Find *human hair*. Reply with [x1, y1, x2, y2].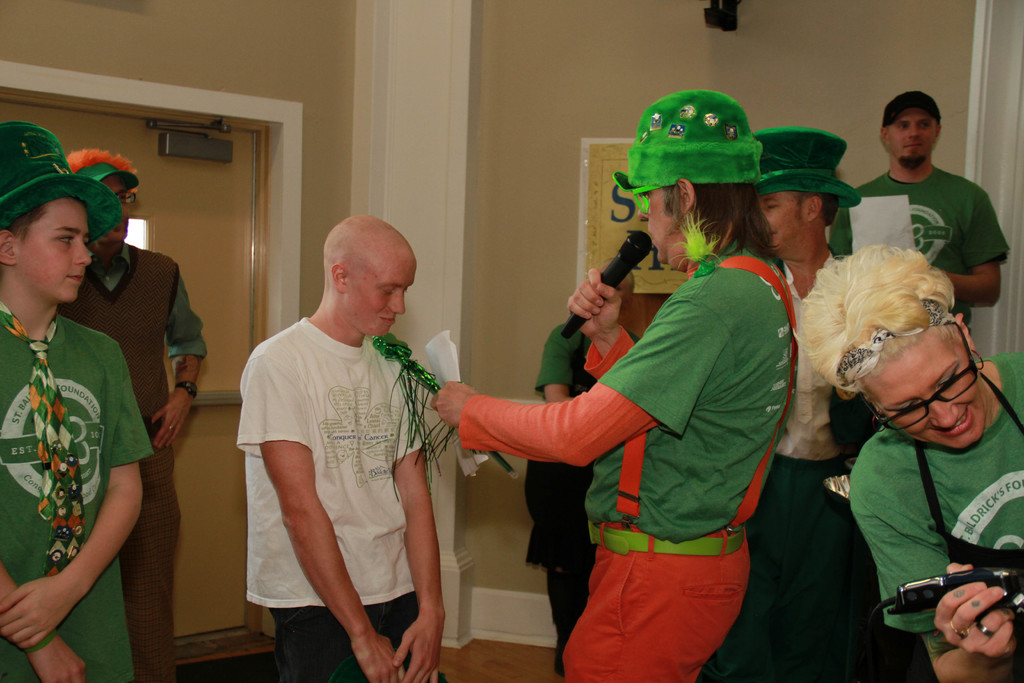
[689, 182, 780, 265].
